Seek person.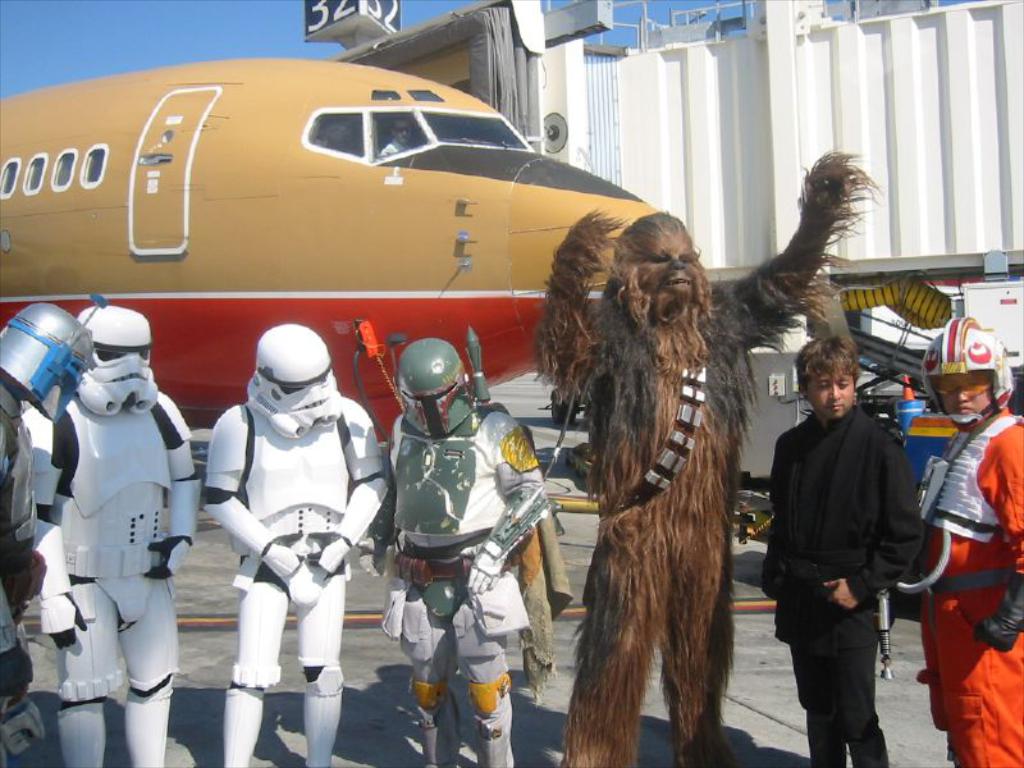
region(0, 298, 96, 767).
